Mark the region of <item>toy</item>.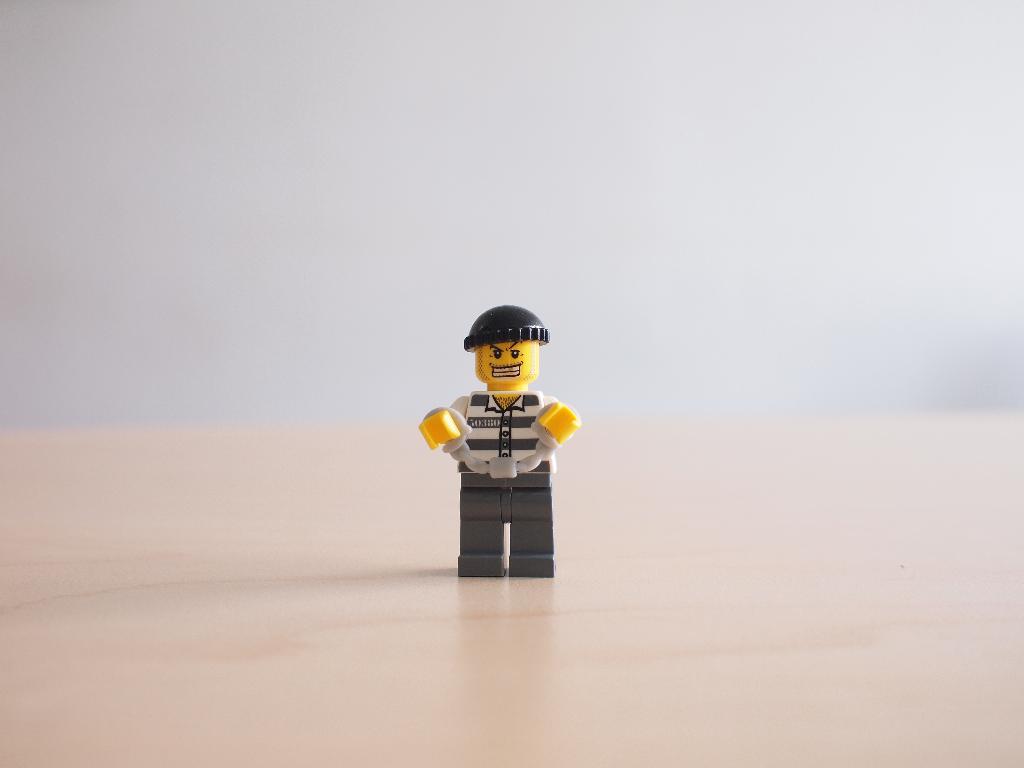
Region: (left=413, top=291, right=598, bottom=579).
